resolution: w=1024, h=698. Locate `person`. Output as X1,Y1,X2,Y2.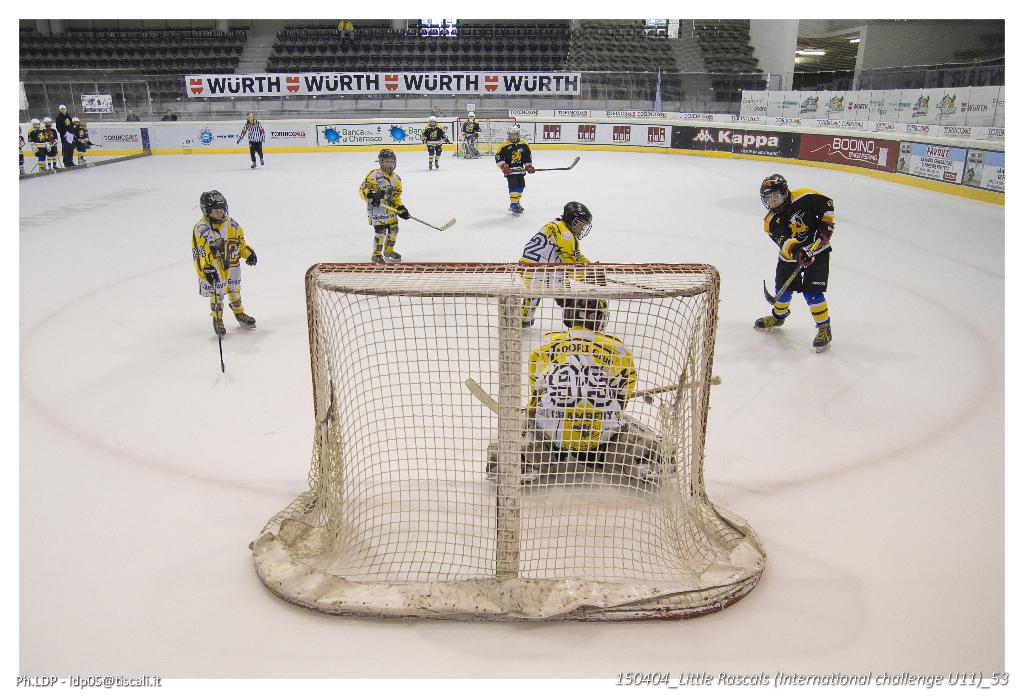
759,192,847,353.
